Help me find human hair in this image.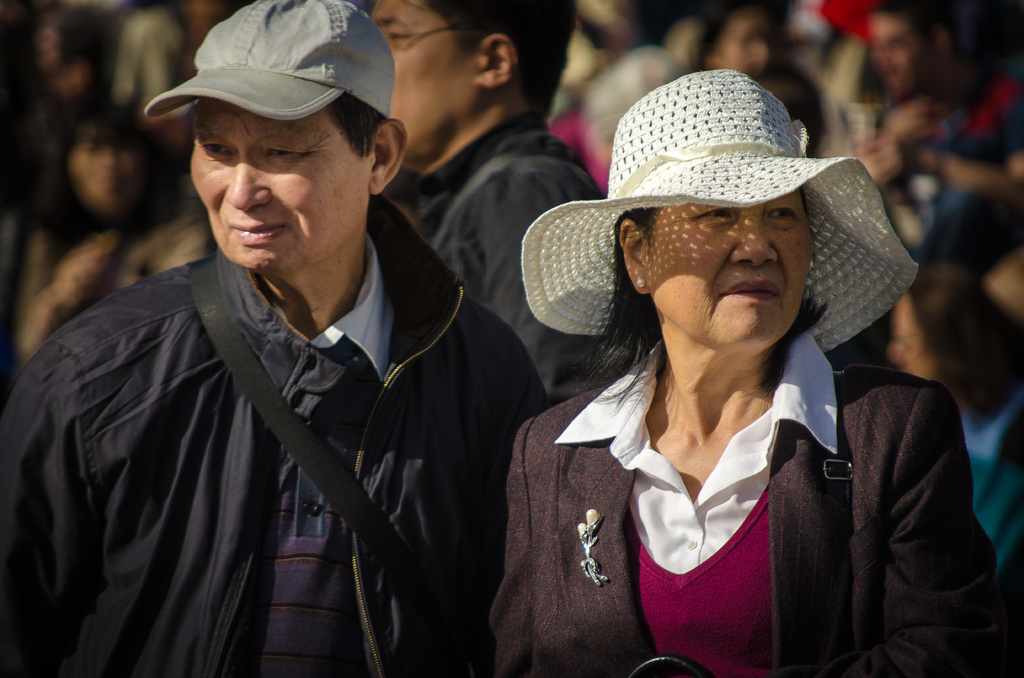
Found it: [572, 206, 831, 412].
